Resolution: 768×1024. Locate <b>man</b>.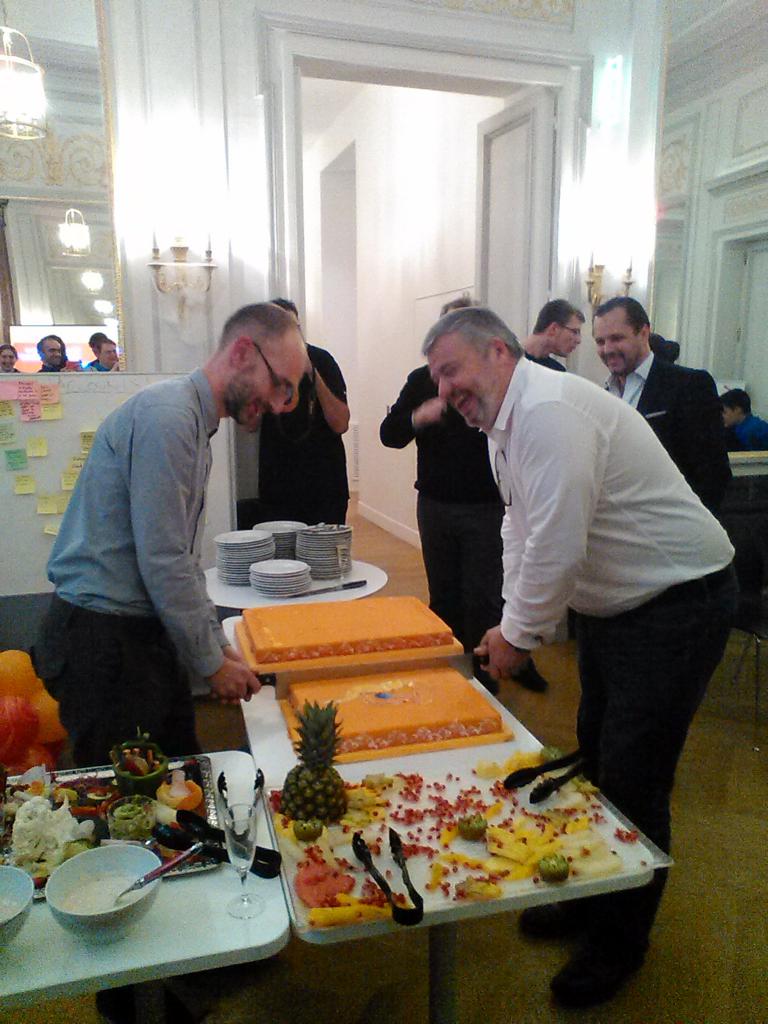
rect(31, 335, 72, 376).
